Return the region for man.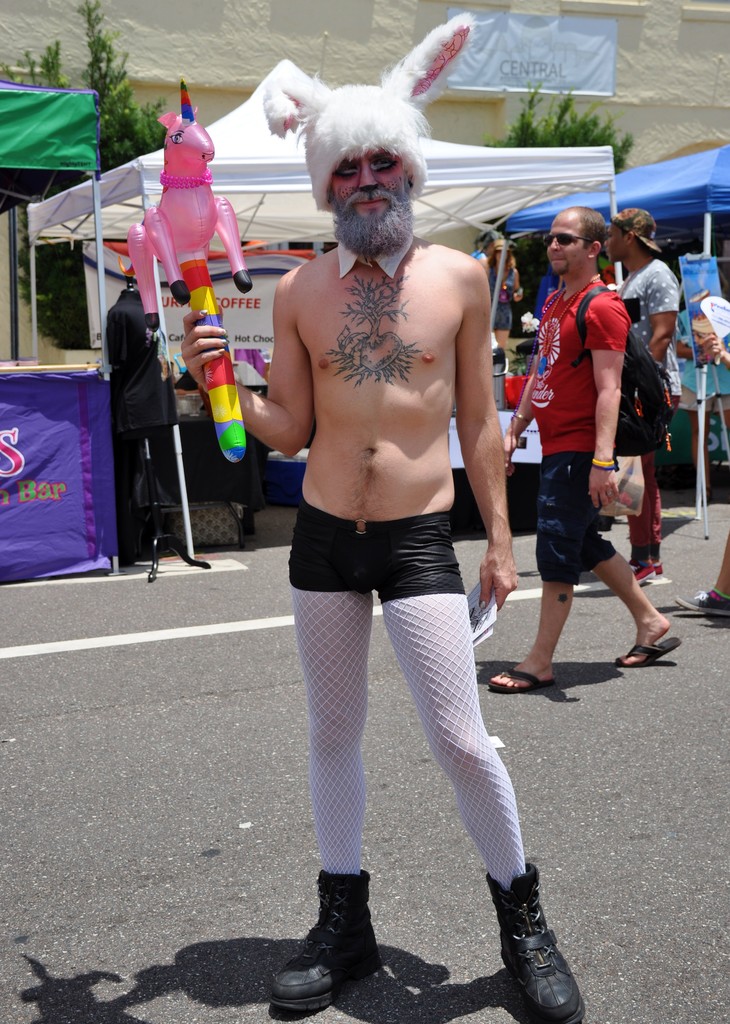
x1=477 y1=204 x2=690 y2=699.
